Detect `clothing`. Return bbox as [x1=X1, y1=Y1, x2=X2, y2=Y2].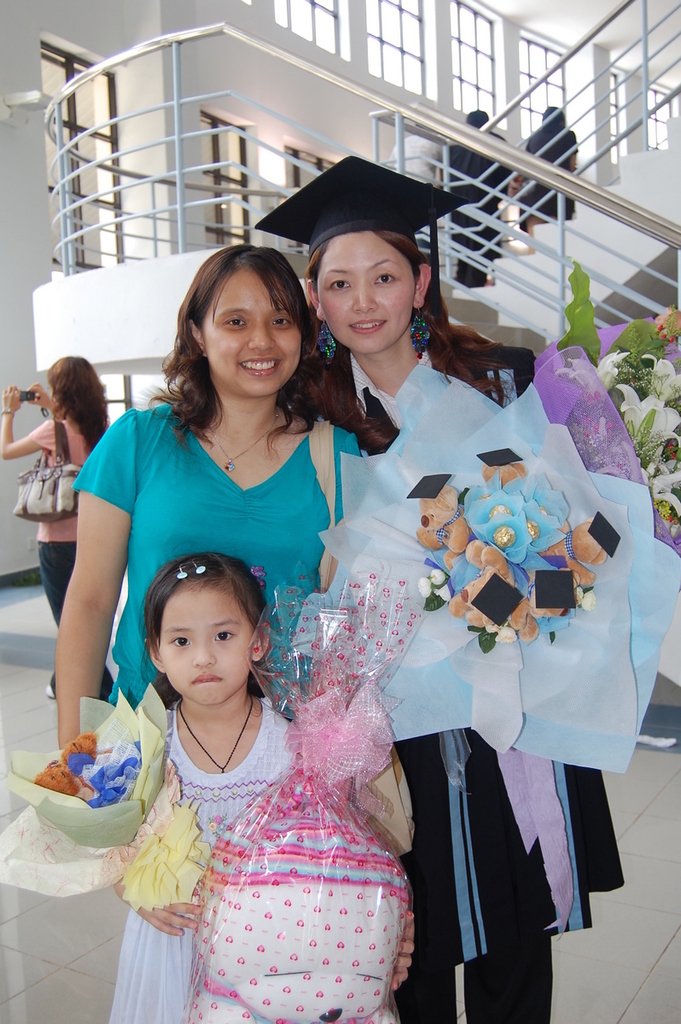
[x1=434, y1=124, x2=507, y2=288].
